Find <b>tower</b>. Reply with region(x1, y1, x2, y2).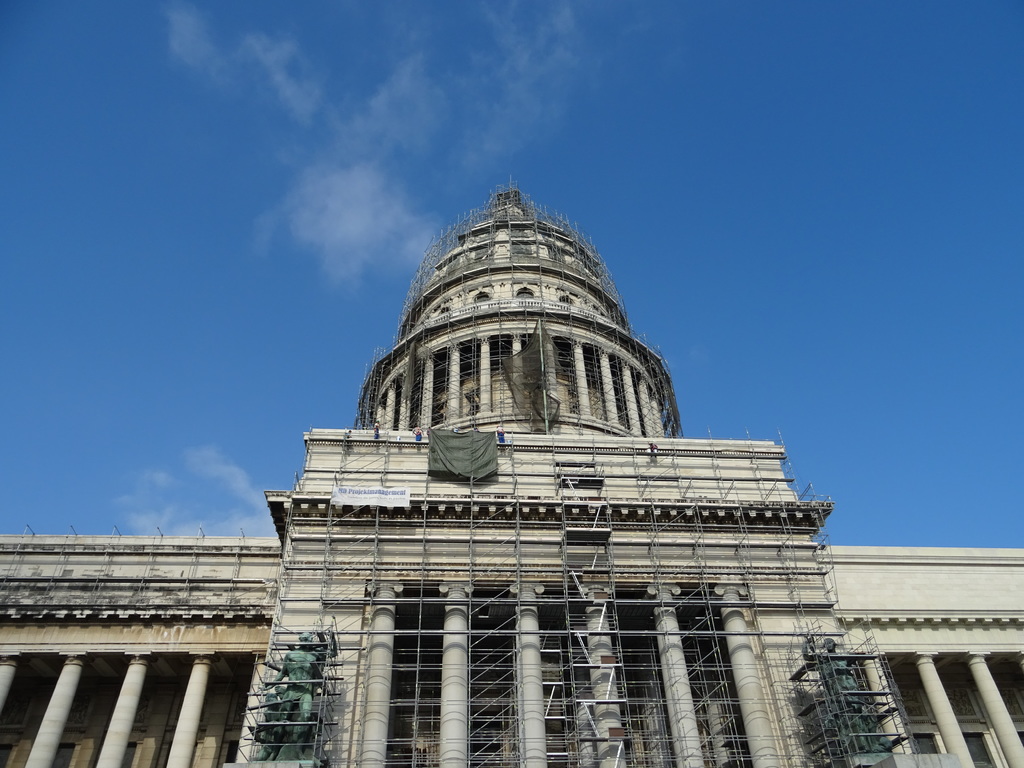
region(0, 183, 1023, 767).
